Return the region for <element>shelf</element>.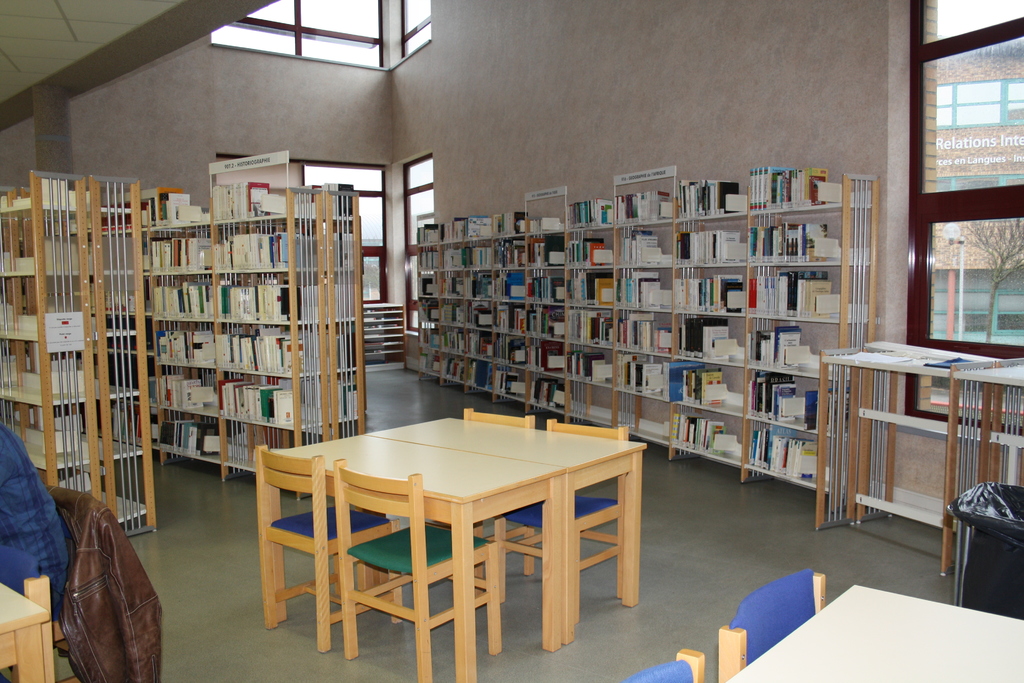
region(440, 272, 464, 297).
